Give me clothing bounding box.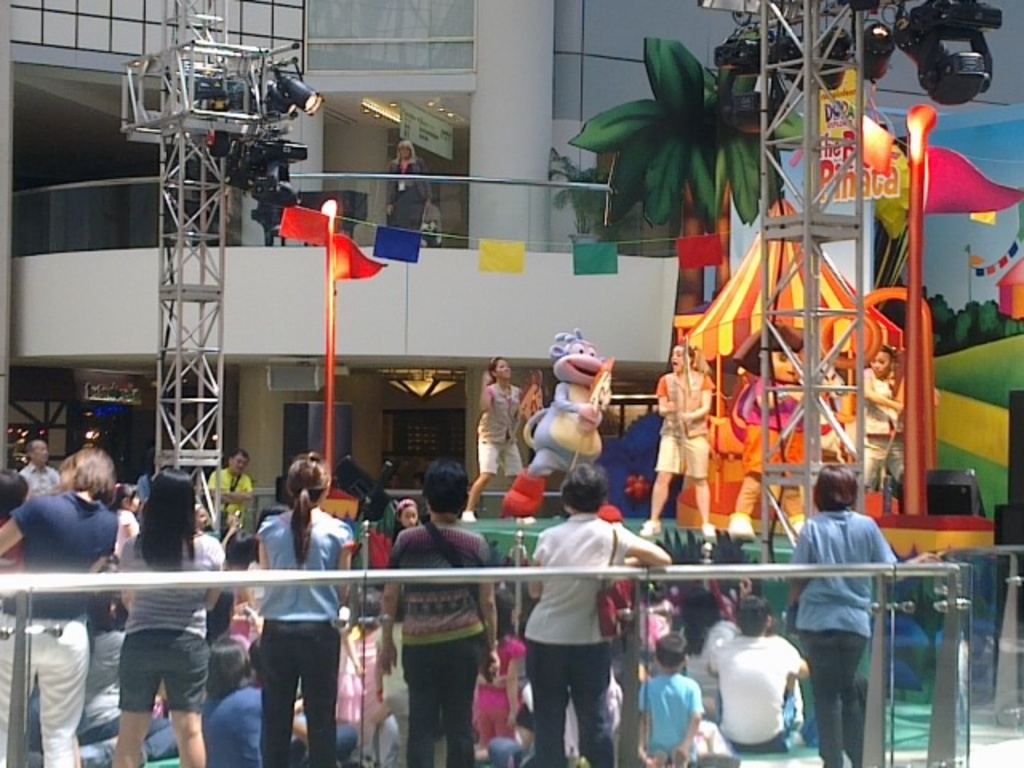
(744,376,811,482).
